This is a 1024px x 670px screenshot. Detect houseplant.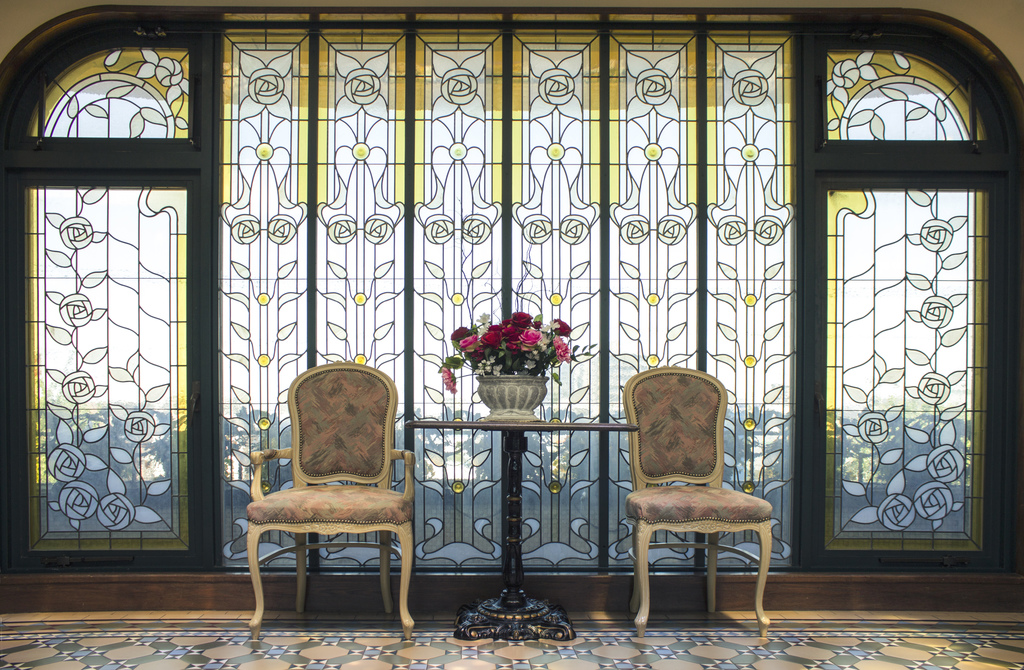
435/306/580/424.
